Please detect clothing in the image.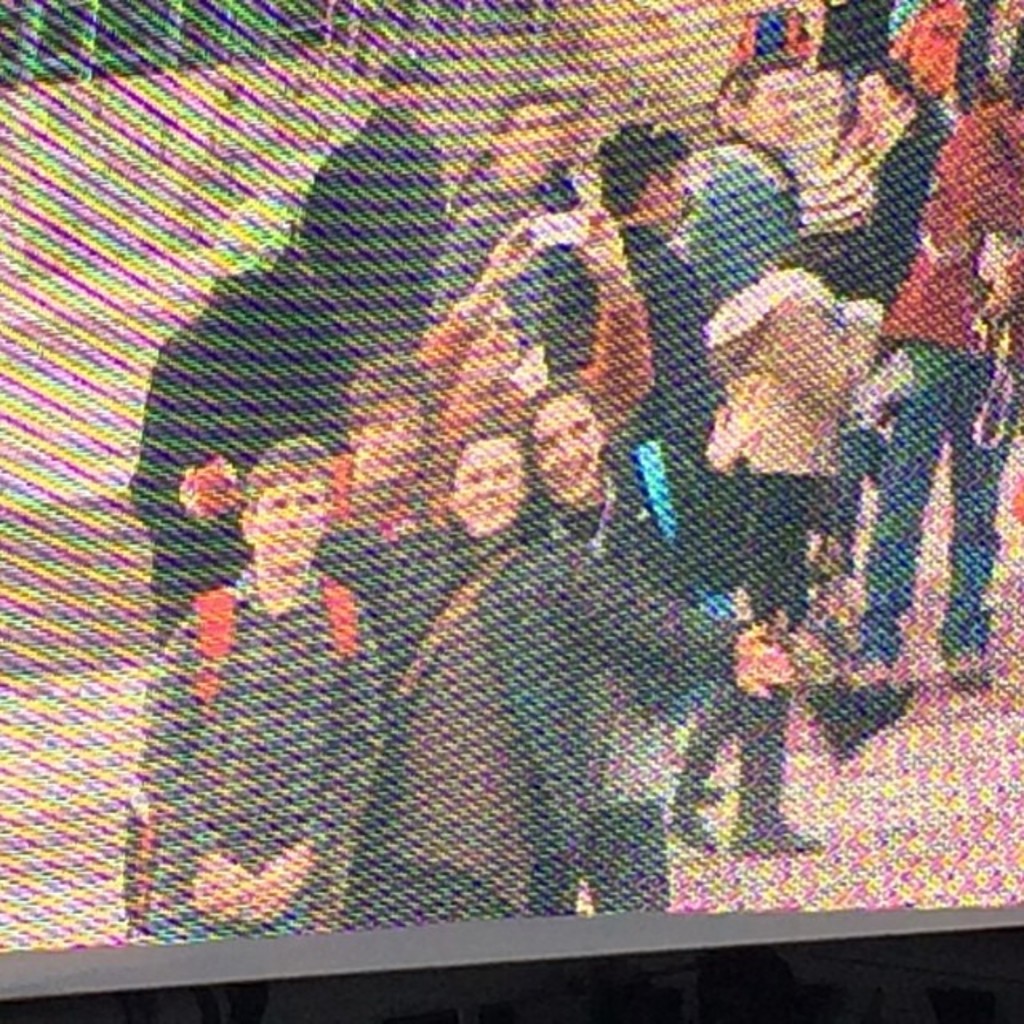
{"left": 139, "top": 275, "right": 349, "bottom": 608}.
